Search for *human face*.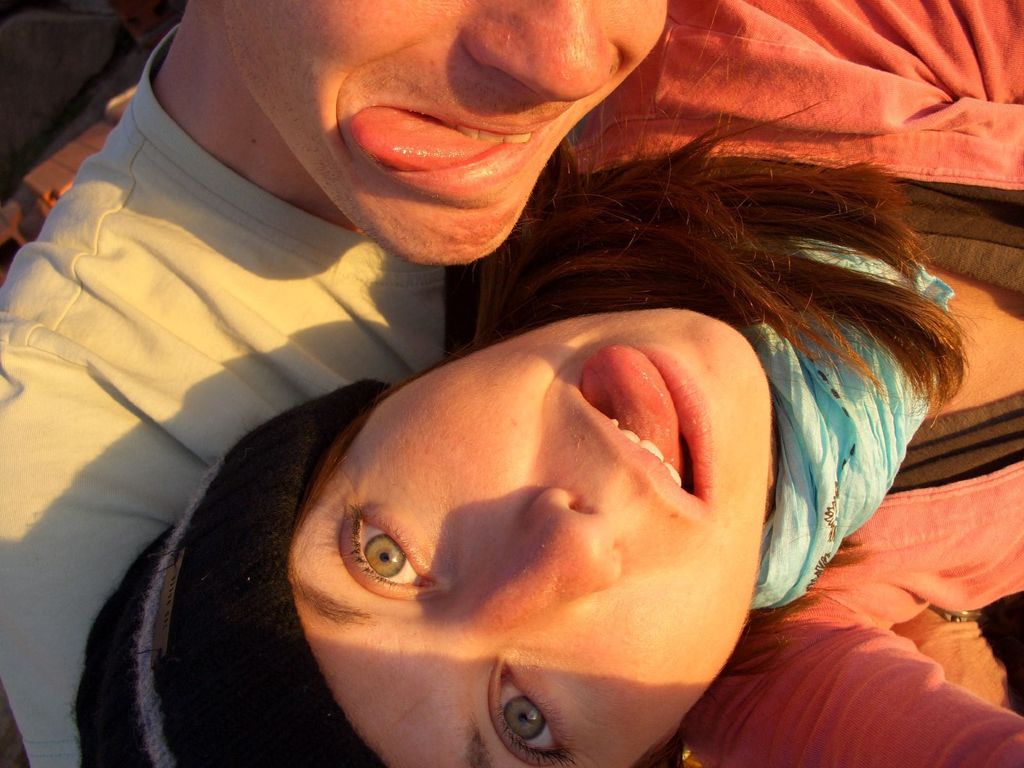
Found at box=[218, 0, 668, 262].
